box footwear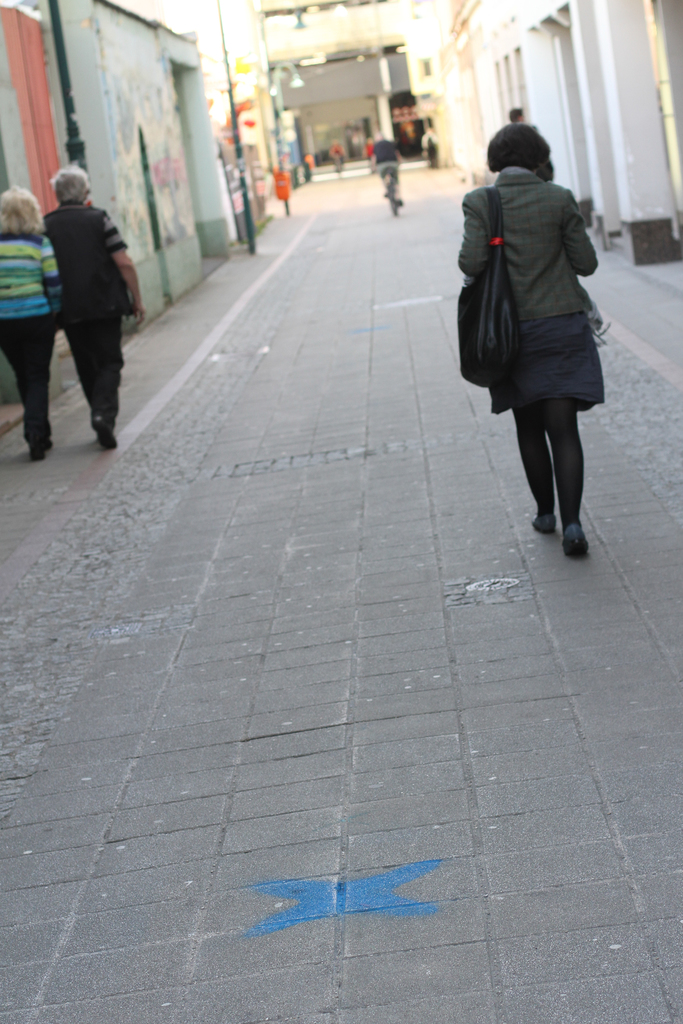
<region>28, 435, 53, 458</region>
